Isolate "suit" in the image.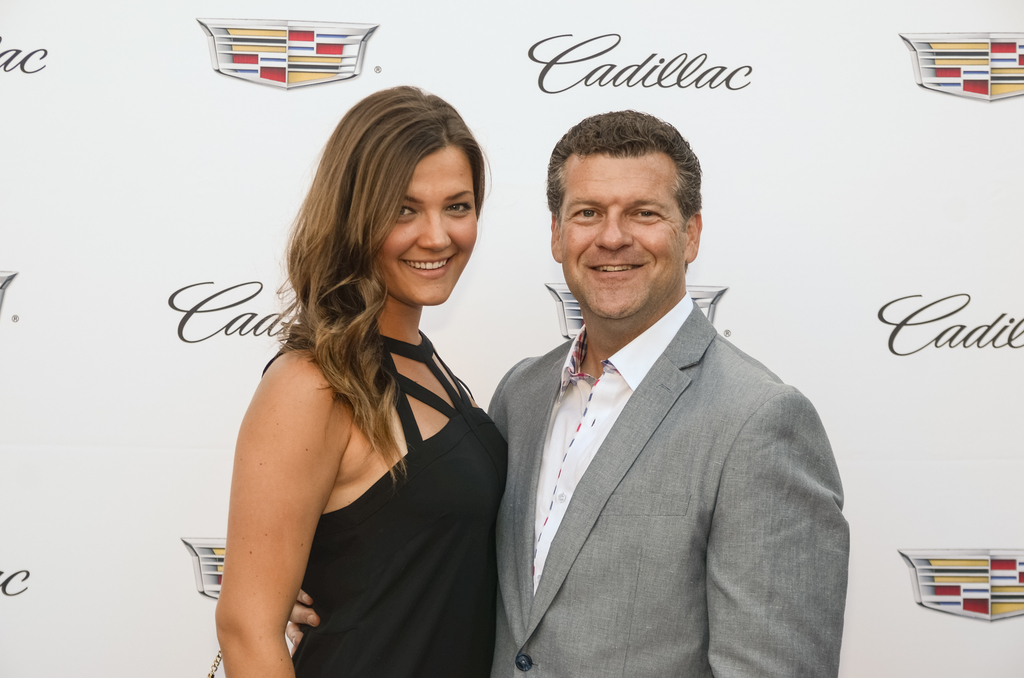
Isolated region: region(464, 213, 857, 677).
